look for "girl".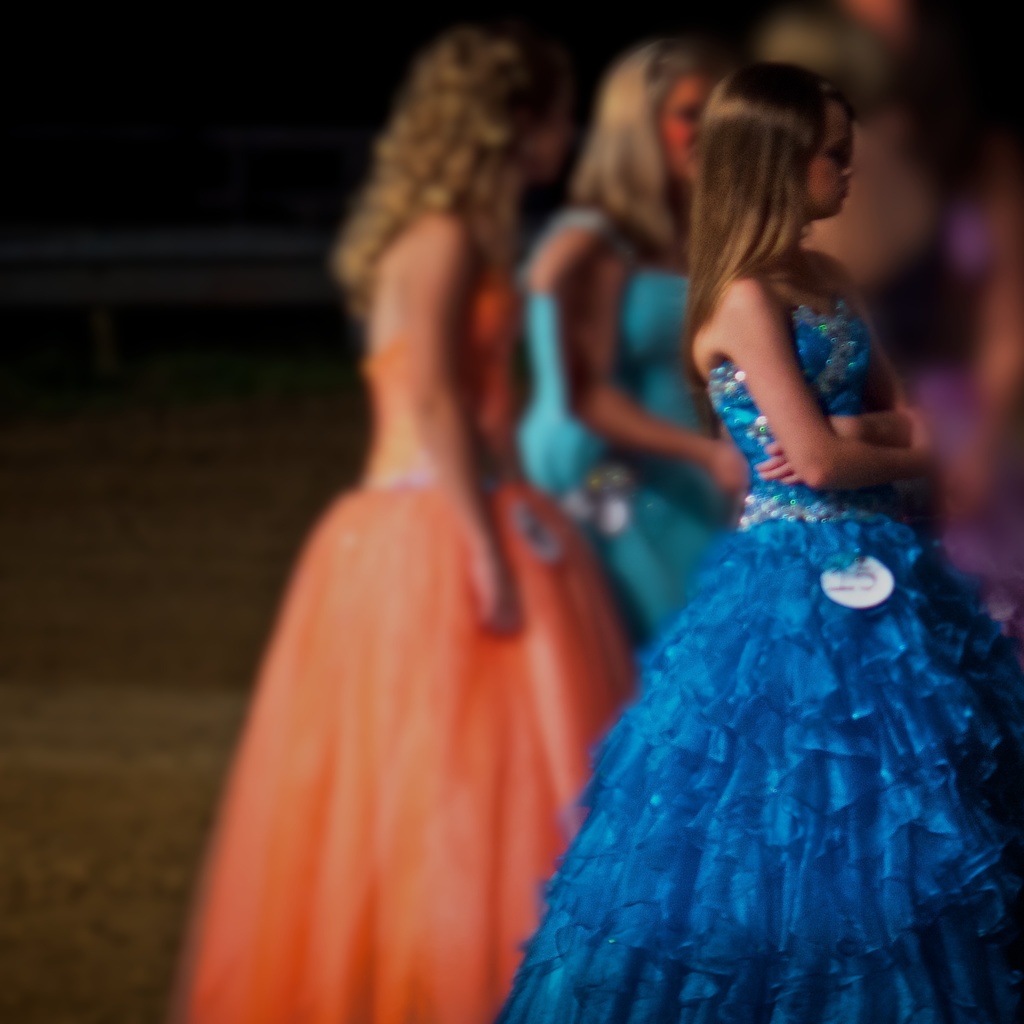
Found: bbox(520, 41, 742, 644).
